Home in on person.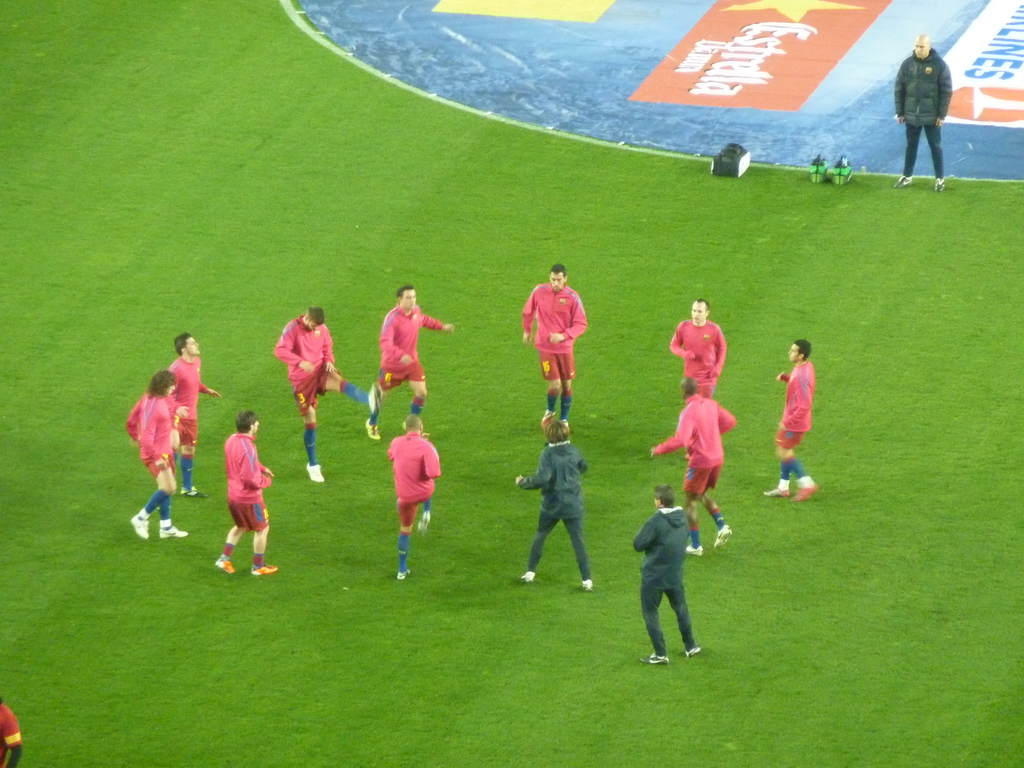
Homed in at region(646, 376, 733, 556).
